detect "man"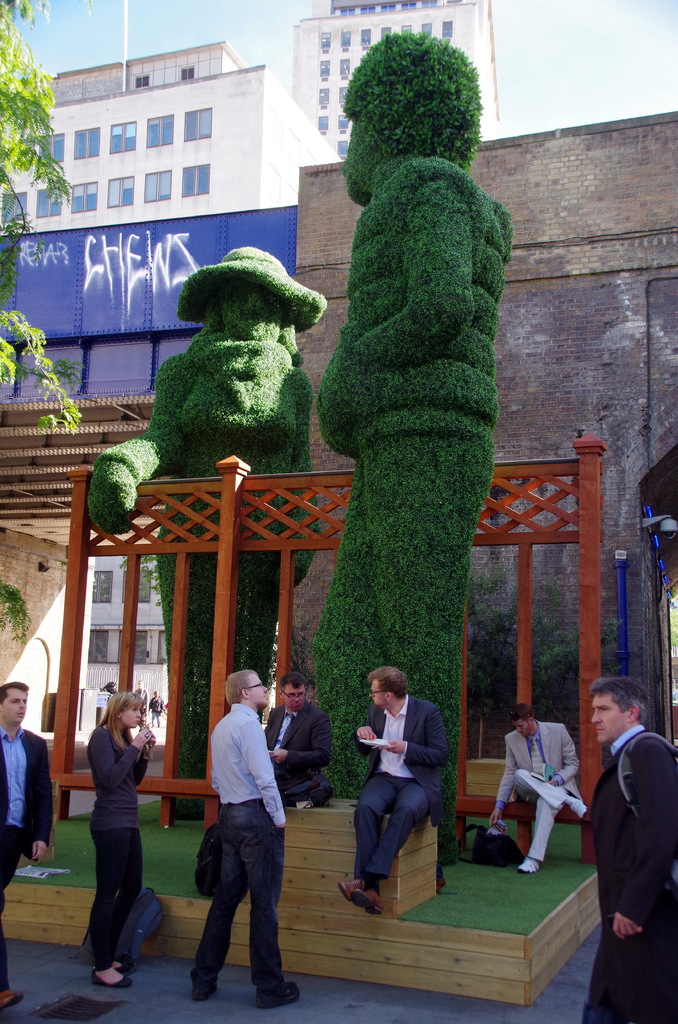
bbox=[203, 668, 305, 1012]
